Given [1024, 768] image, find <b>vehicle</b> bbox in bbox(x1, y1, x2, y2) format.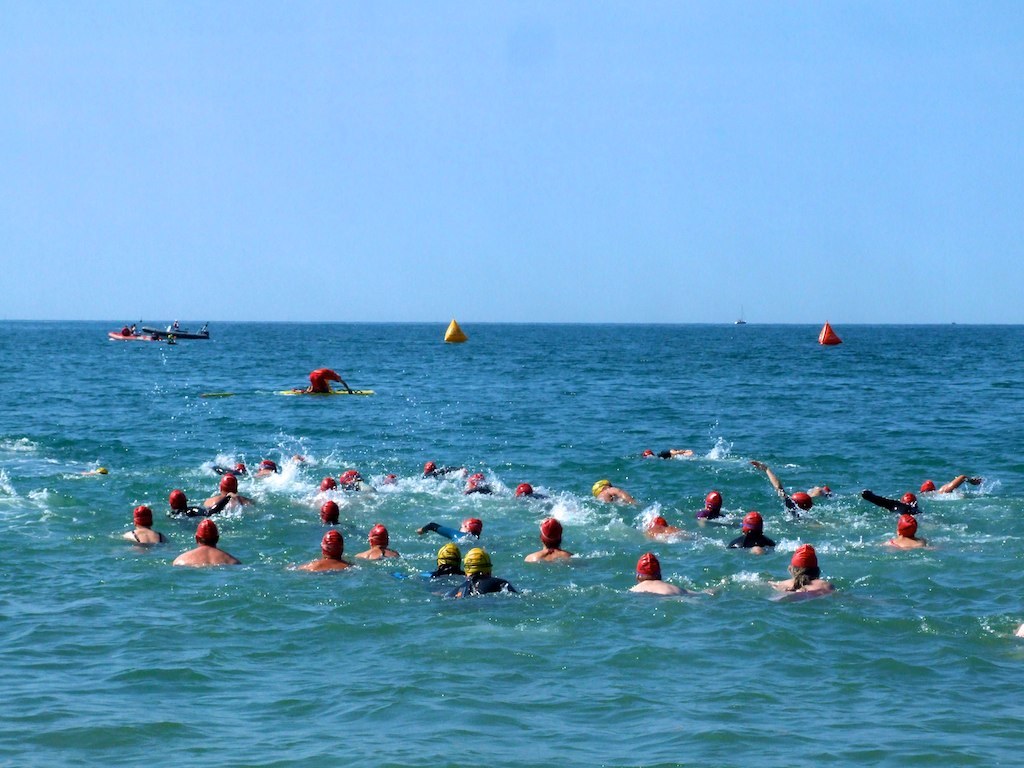
bbox(142, 323, 211, 341).
